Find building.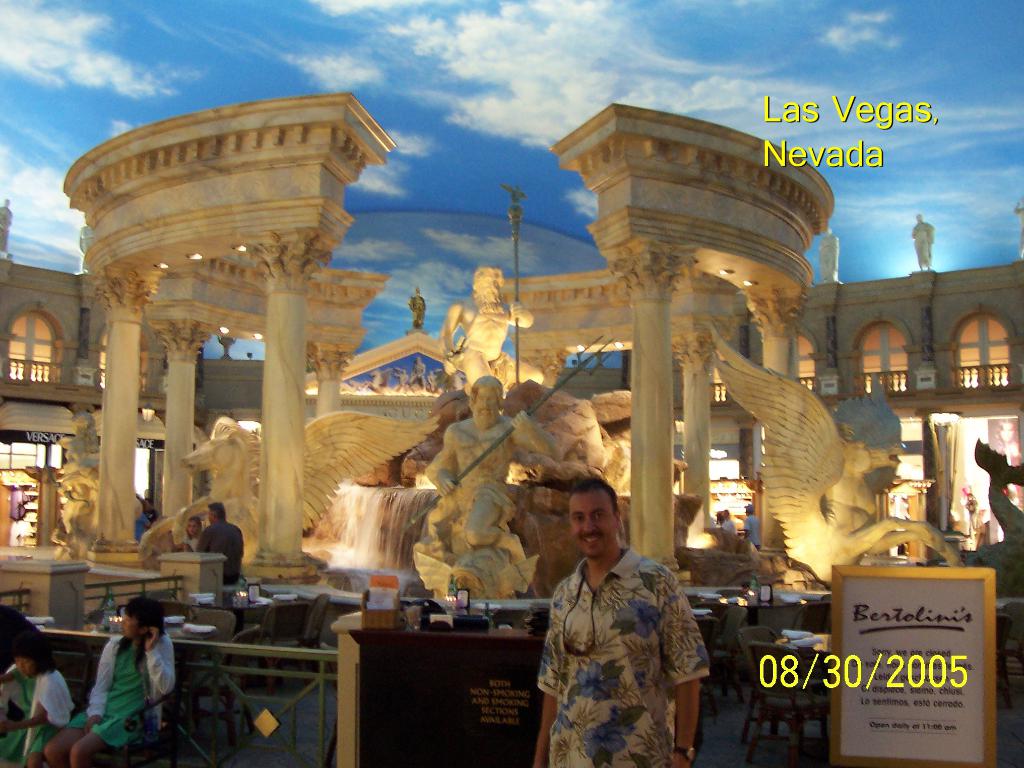
[x1=0, y1=264, x2=1023, y2=595].
